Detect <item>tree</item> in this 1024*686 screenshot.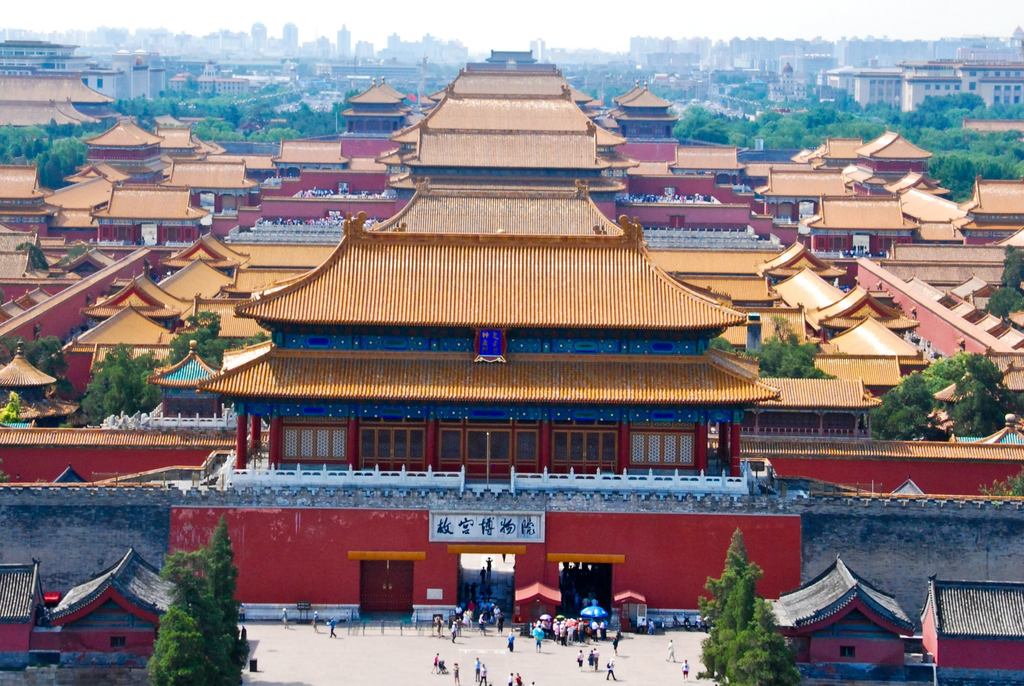
Detection: x1=989, y1=247, x2=1023, y2=309.
